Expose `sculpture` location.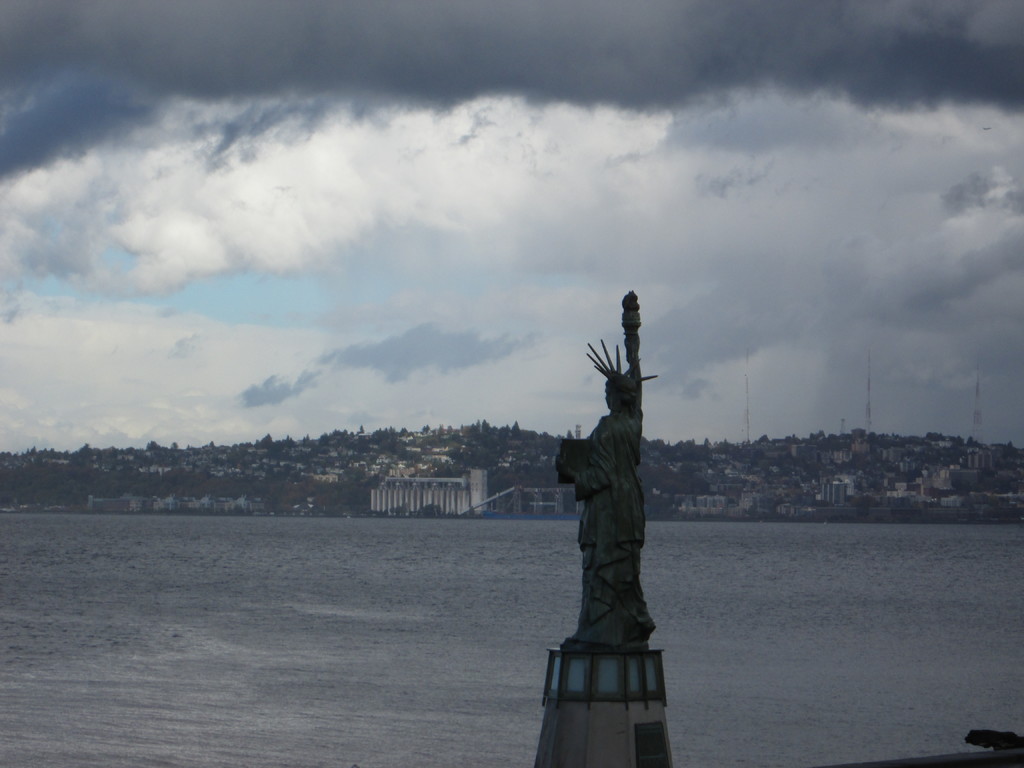
Exposed at 550:276:678:666.
